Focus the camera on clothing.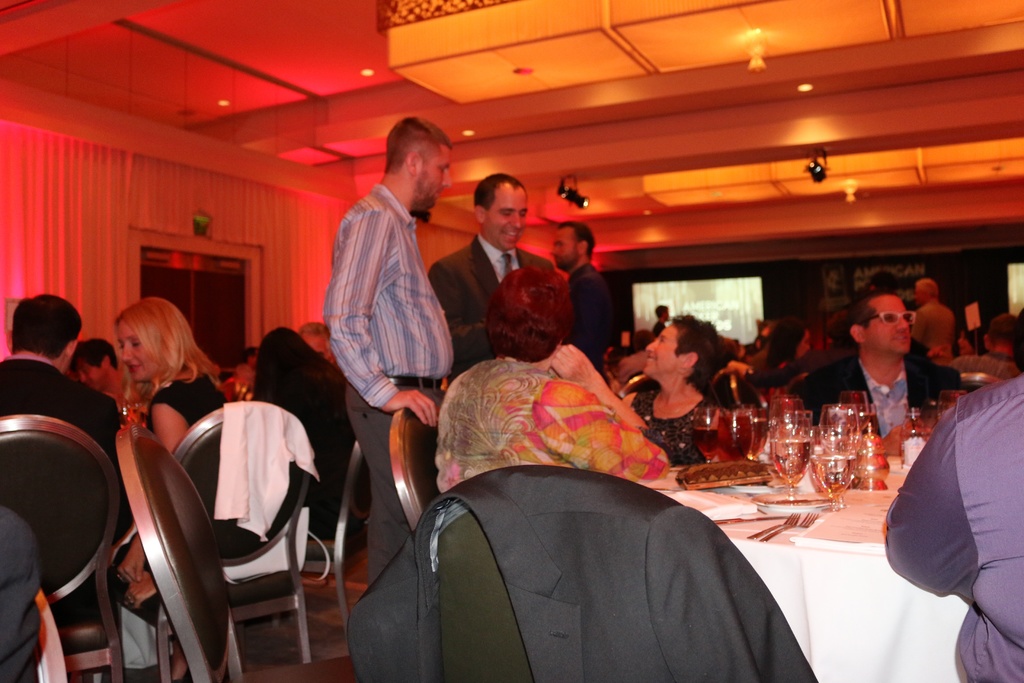
Focus region: (left=324, top=188, right=450, bottom=587).
